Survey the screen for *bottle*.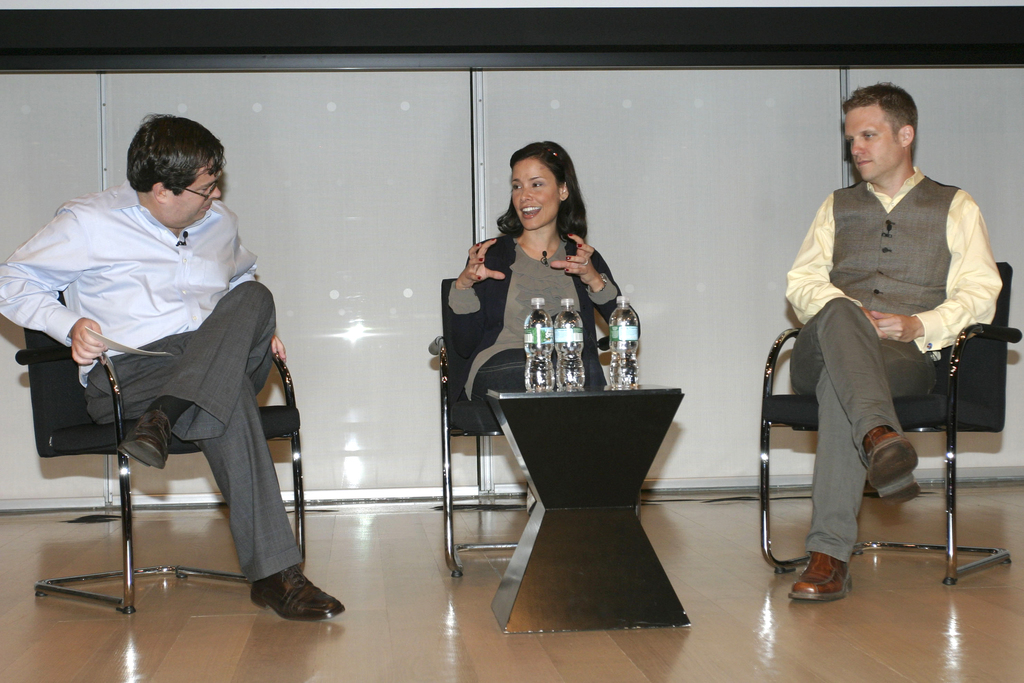
Survey found: (x1=609, y1=298, x2=642, y2=385).
